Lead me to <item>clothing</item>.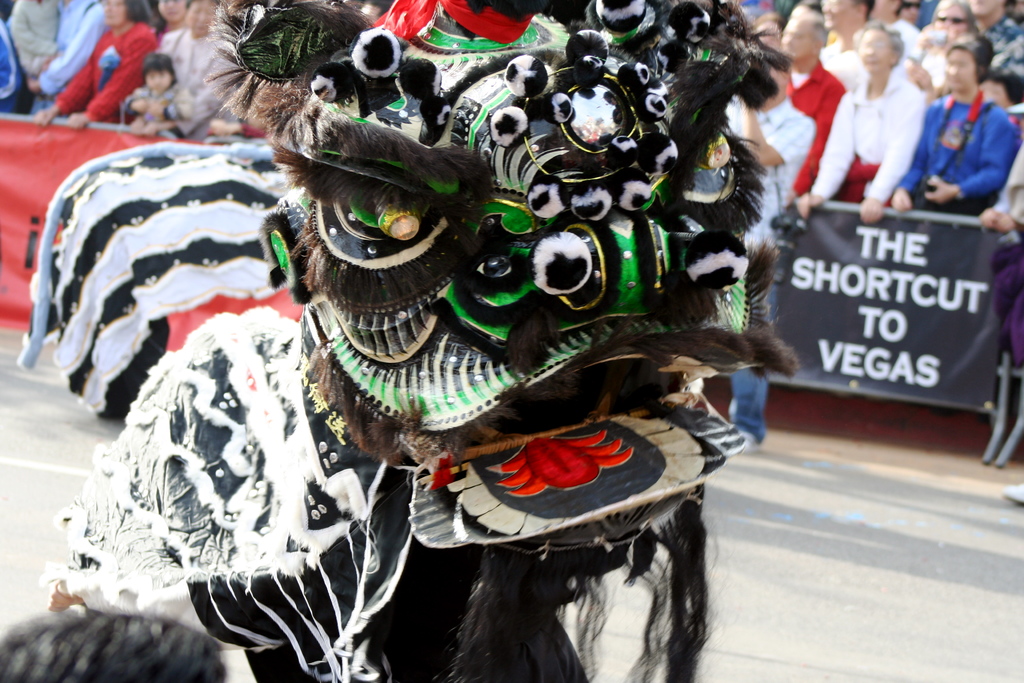
Lead to {"left": 751, "top": 96, "right": 814, "bottom": 256}.
